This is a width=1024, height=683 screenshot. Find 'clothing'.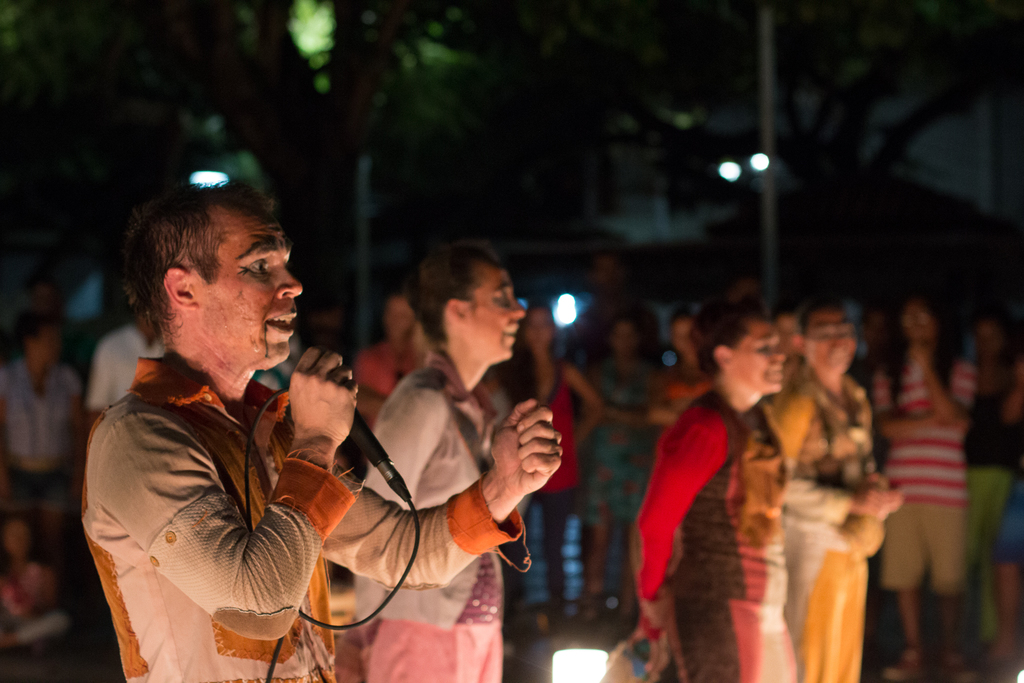
Bounding box: Rect(583, 358, 667, 521).
